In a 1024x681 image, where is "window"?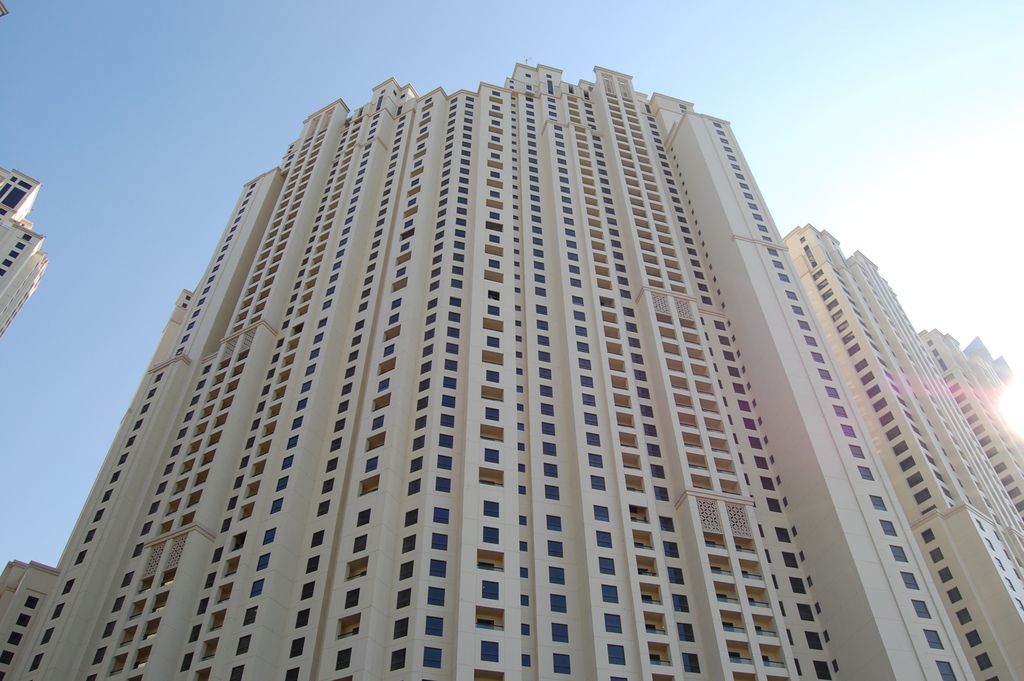
723, 145, 733, 152.
